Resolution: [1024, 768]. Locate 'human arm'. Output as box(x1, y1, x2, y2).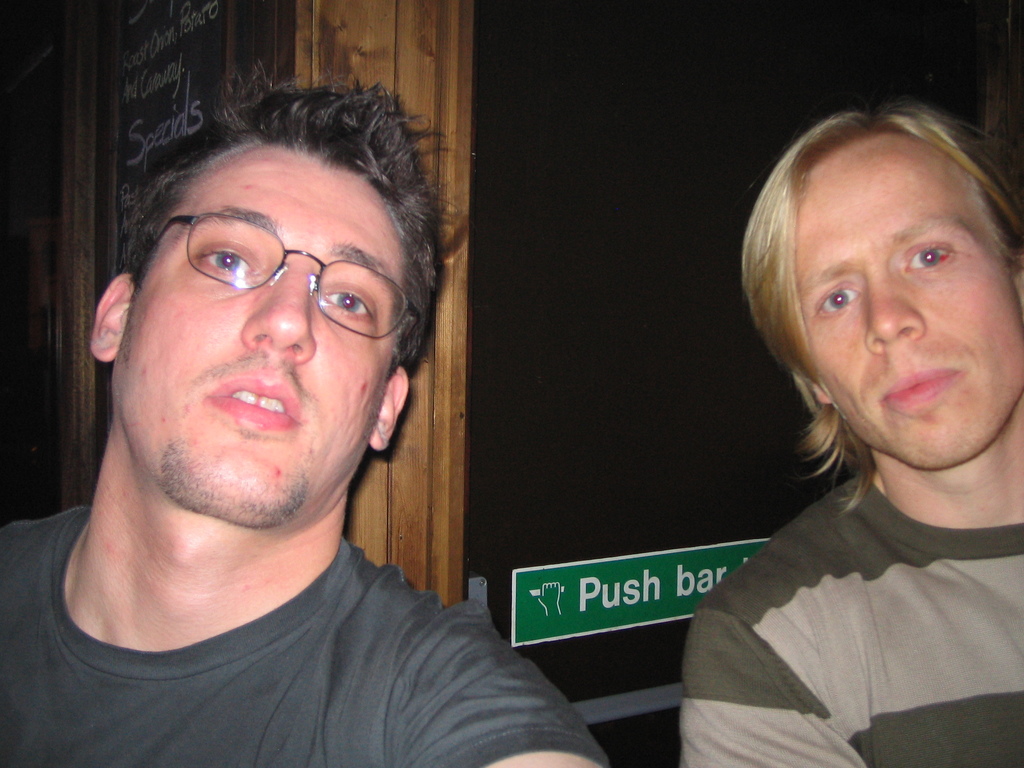
box(426, 655, 617, 767).
